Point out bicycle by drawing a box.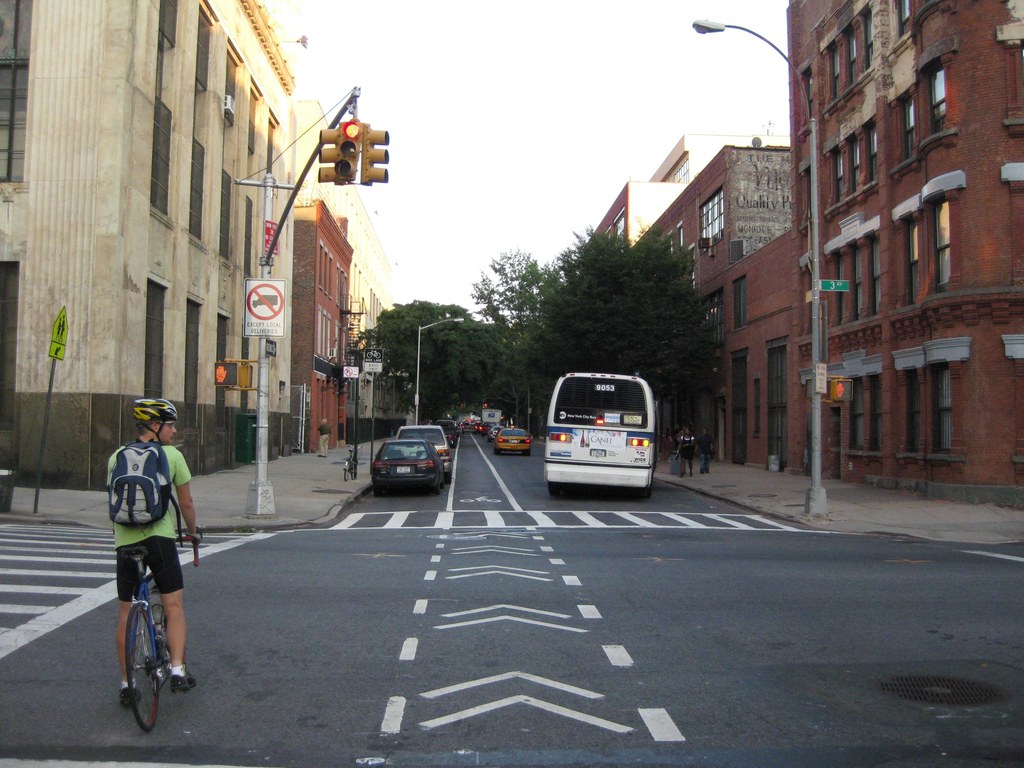
{"x1": 127, "y1": 524, "x2": 203, "y2": 733}.
